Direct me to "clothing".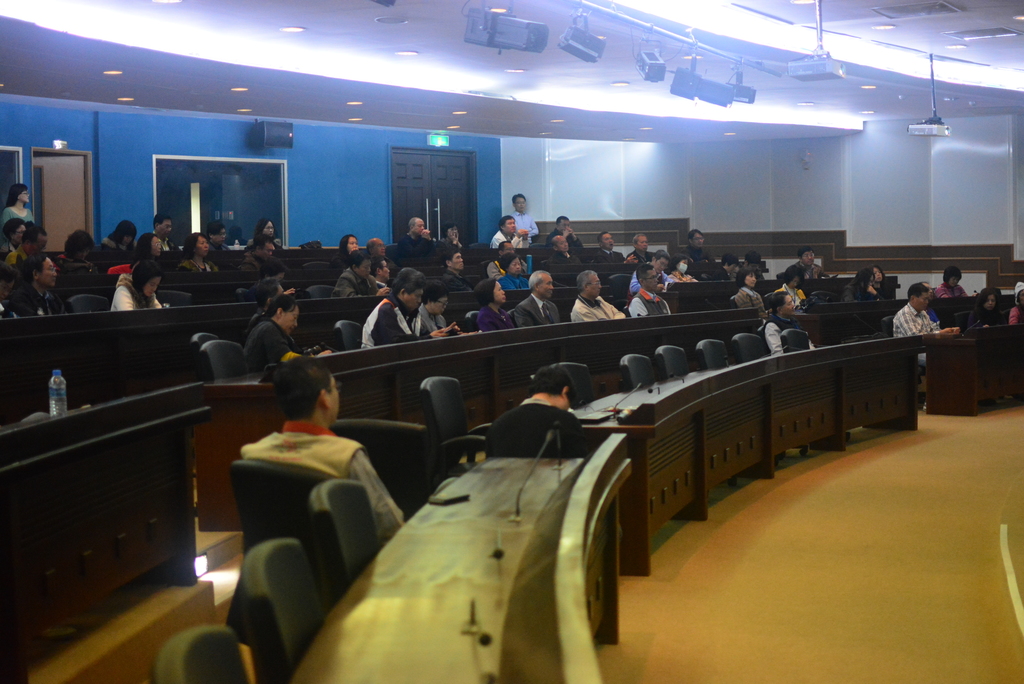
Direction: 627:288:670:313.
